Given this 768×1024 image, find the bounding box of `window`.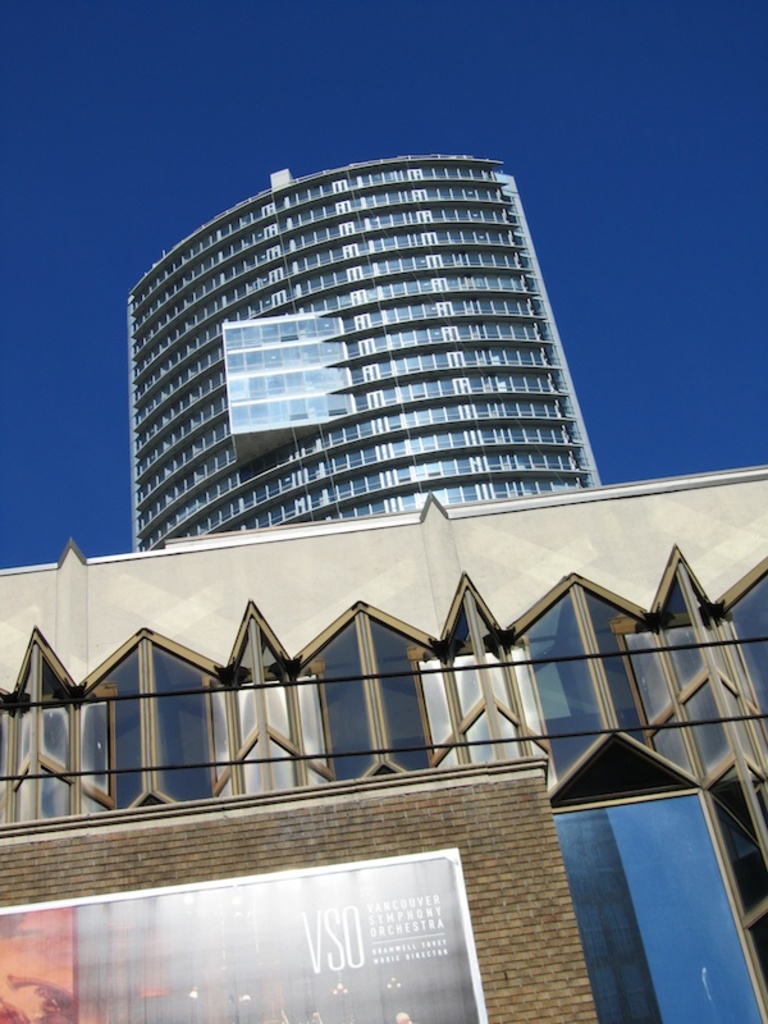
box(434, 580, 527, 772).
